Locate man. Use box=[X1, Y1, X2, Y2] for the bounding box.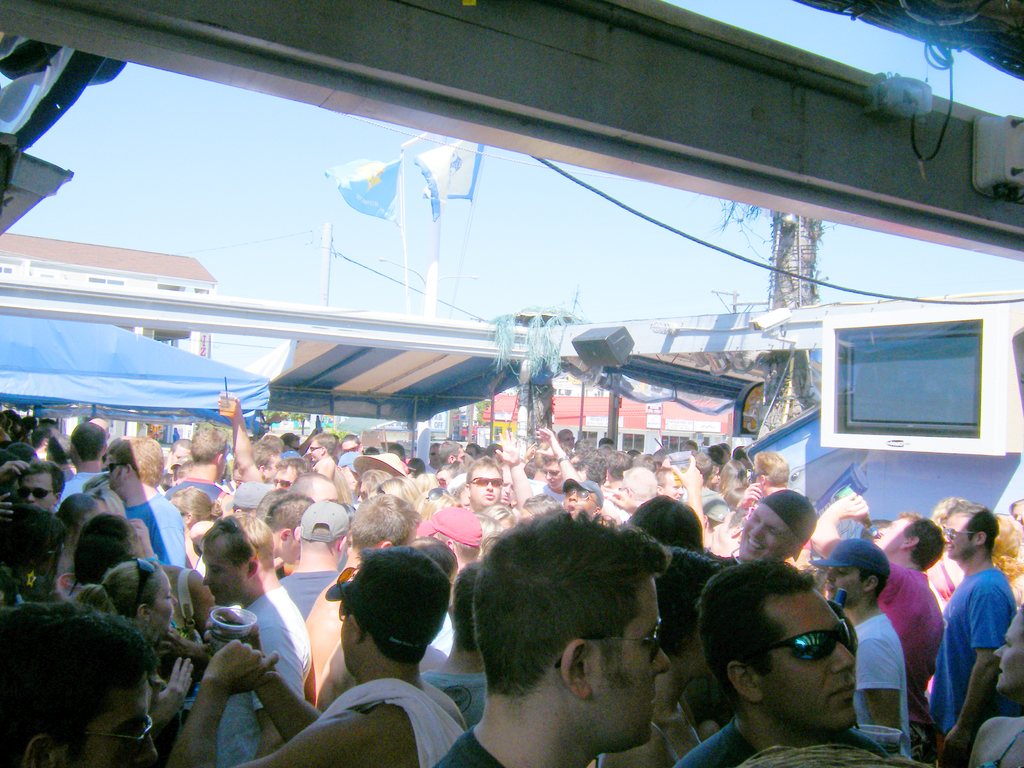
box=[306, 435, 339, 460].
